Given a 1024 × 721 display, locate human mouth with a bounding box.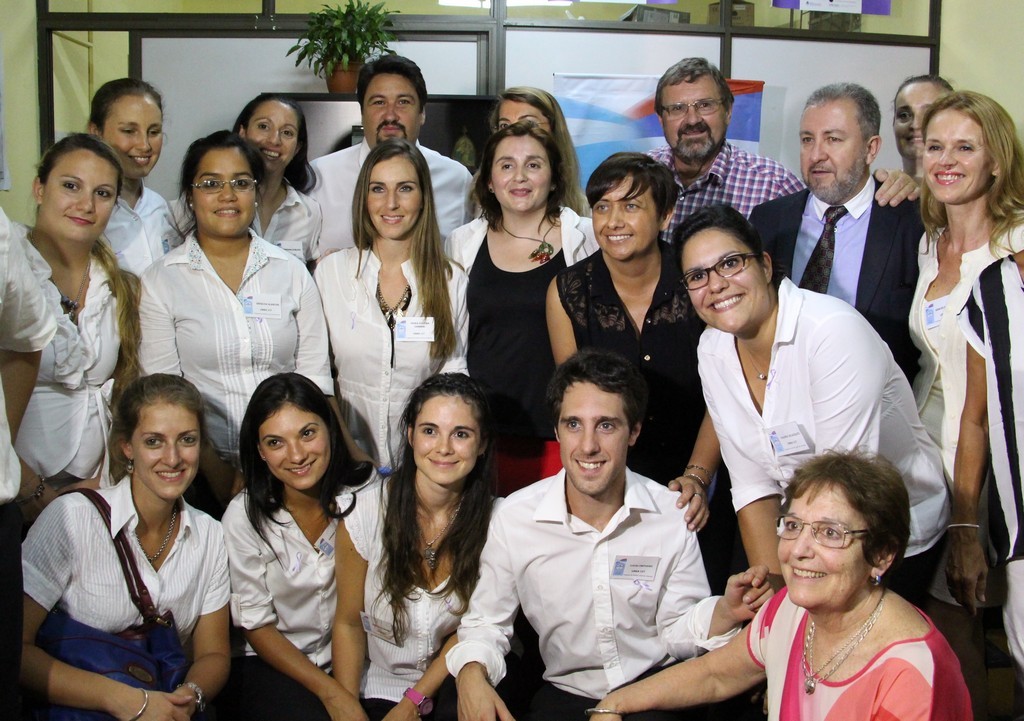
Located: bbox(154, 465, 188, 482).
